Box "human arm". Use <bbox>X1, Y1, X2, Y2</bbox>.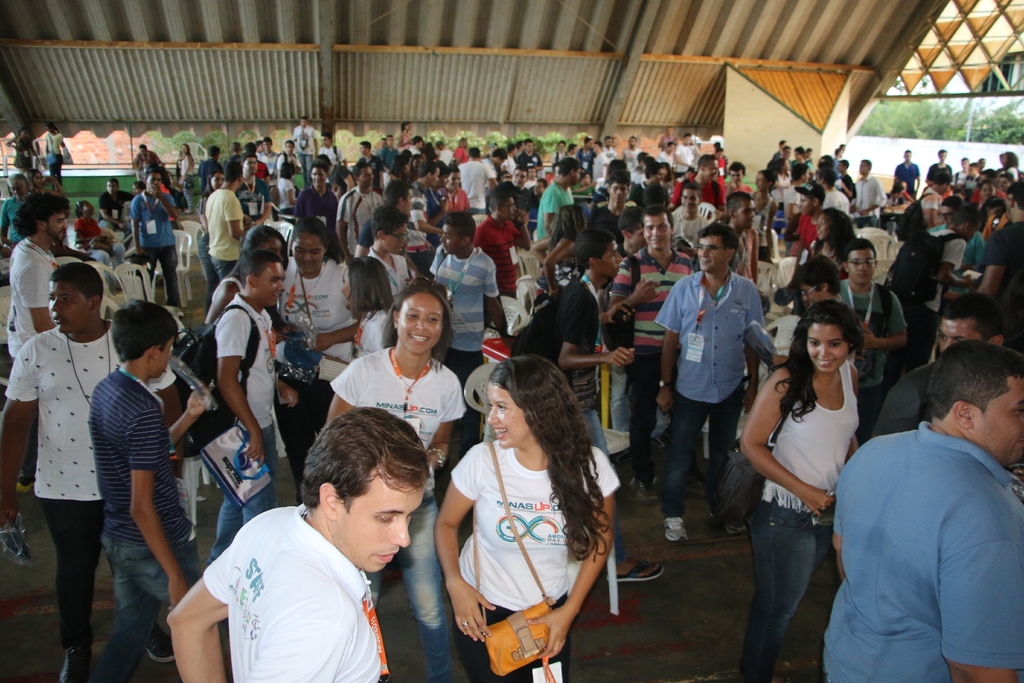
<bbox>429, 442, 505, 650</bbox>.
